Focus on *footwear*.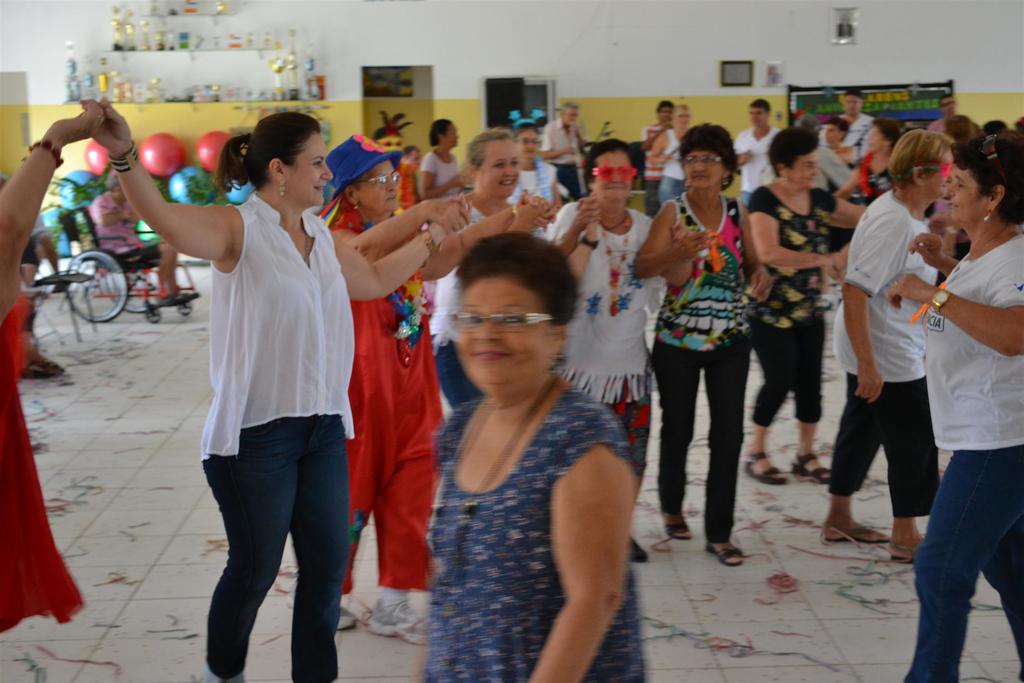
Focused at Rect(747, 454, 787, 483).
